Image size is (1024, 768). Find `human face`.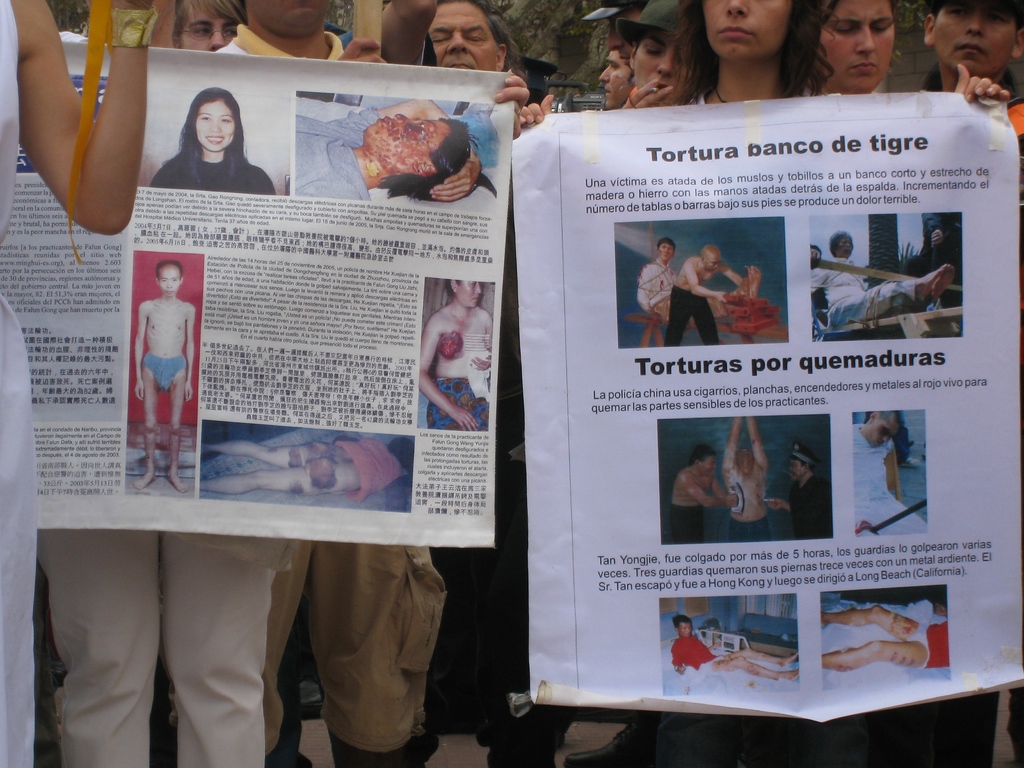
<box>836,237,851,257</box>.
